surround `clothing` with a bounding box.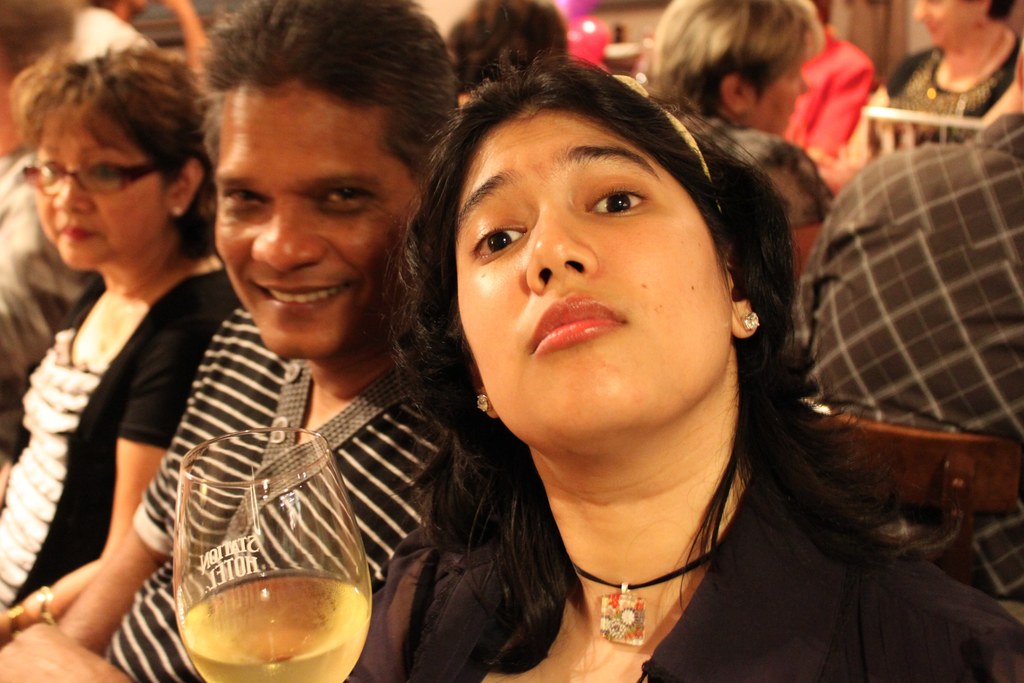
bbox(877, 27, 1023, 147).
